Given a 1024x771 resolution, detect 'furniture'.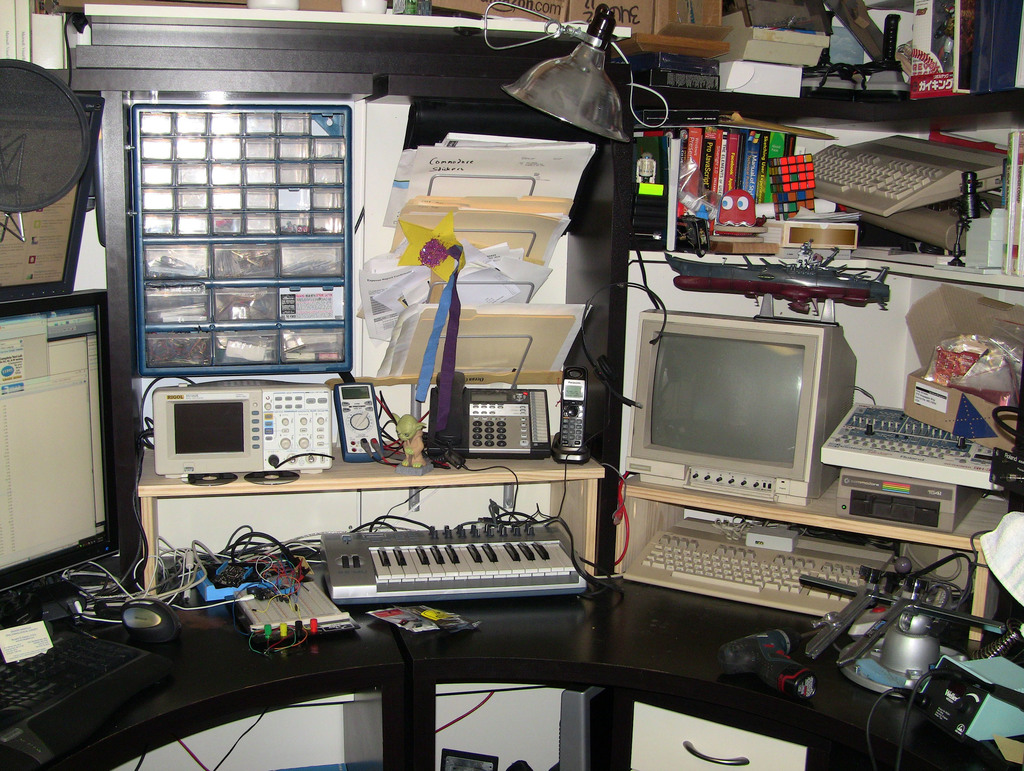
{"left": 0, "top": 443, "right": 1023, "bottom": 770}.
